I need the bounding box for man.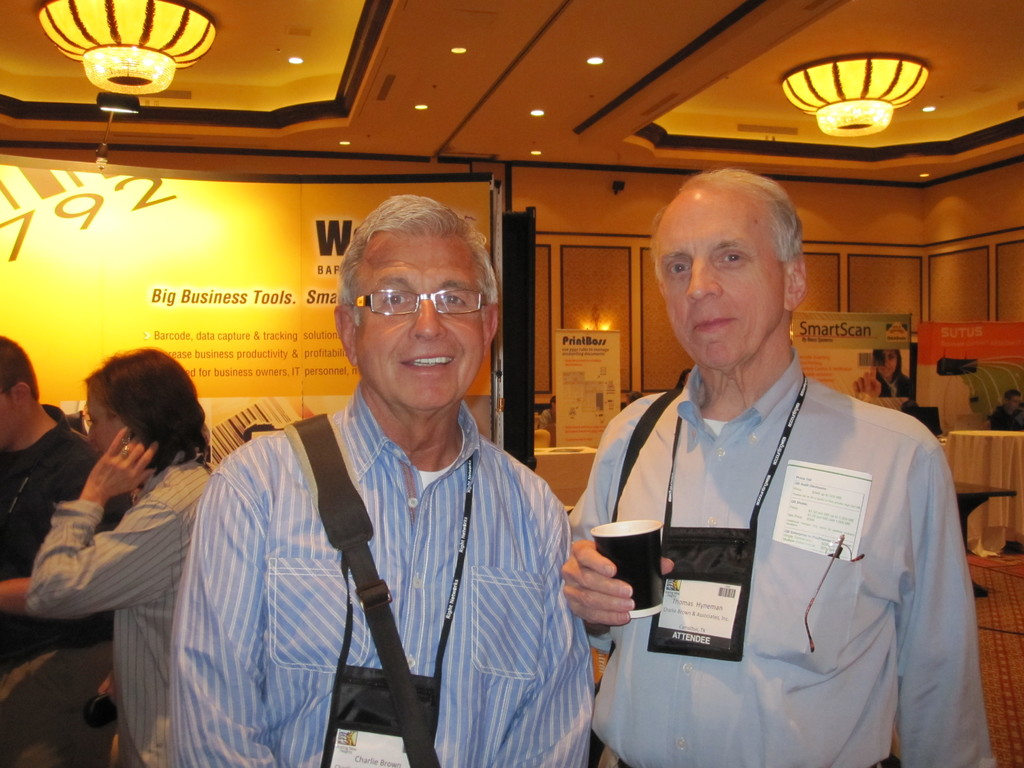
Here it is: [x1=996, y1=386, x2=1023, y2=427].
